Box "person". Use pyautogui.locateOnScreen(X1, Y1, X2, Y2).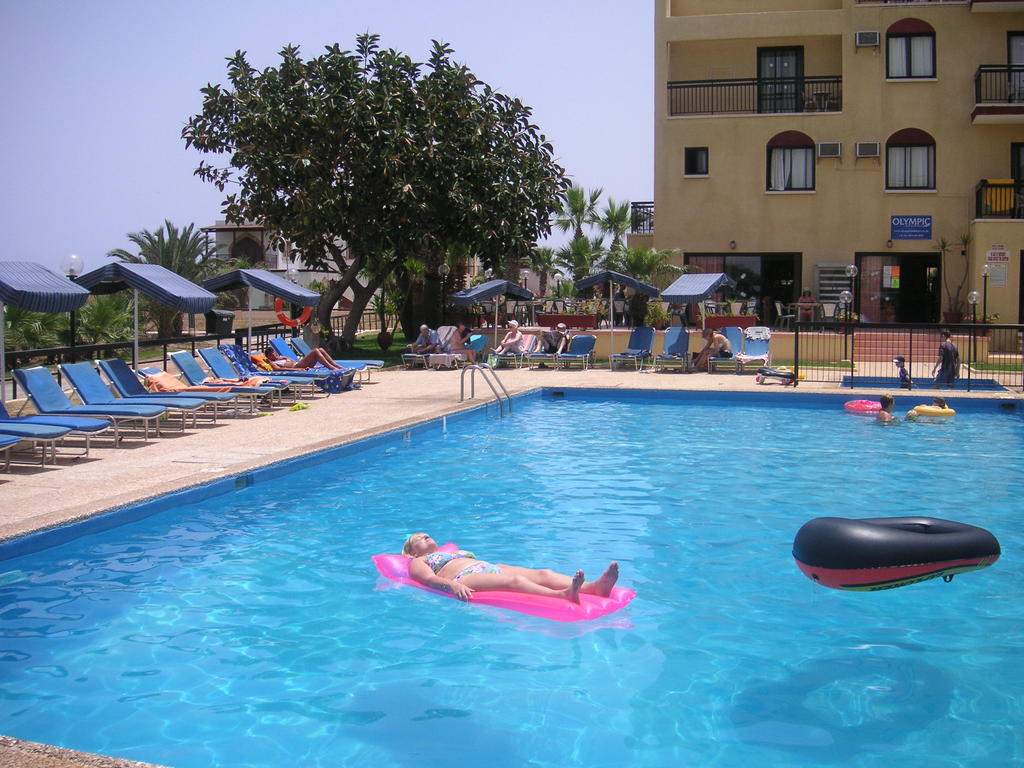
pyautogui.locateOnScreen(797, 290, 821, 324).
